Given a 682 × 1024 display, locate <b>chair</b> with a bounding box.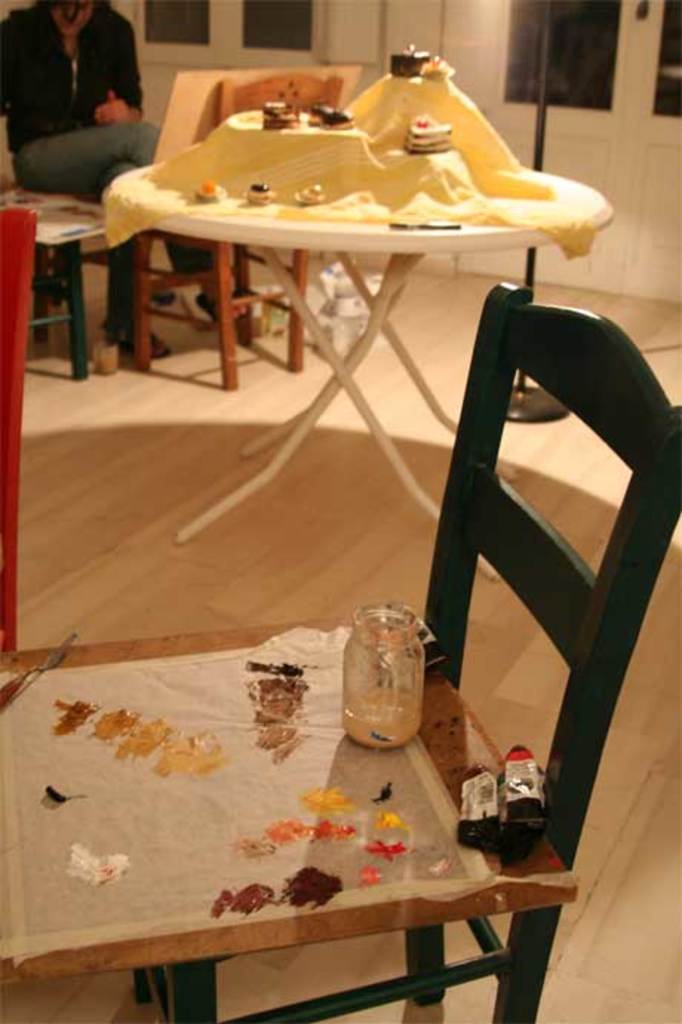
Located: <box>125,276,681,1023</box>.
